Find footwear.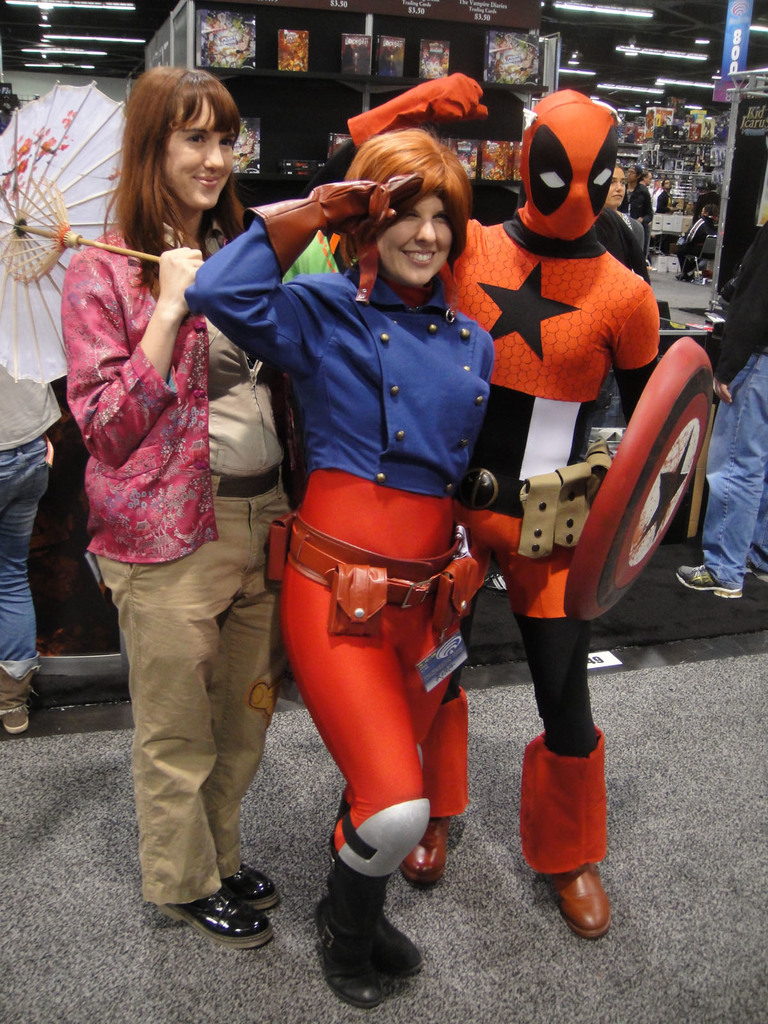
Rect(536, 850, 616, 937).
